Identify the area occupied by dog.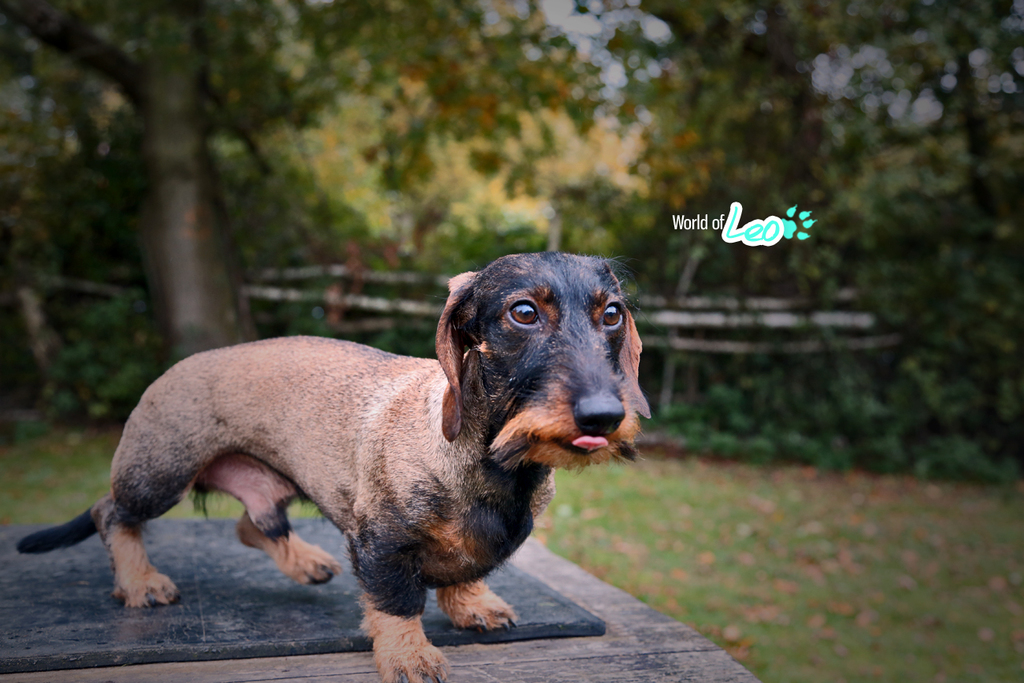
Area: 13/249/655/682.
